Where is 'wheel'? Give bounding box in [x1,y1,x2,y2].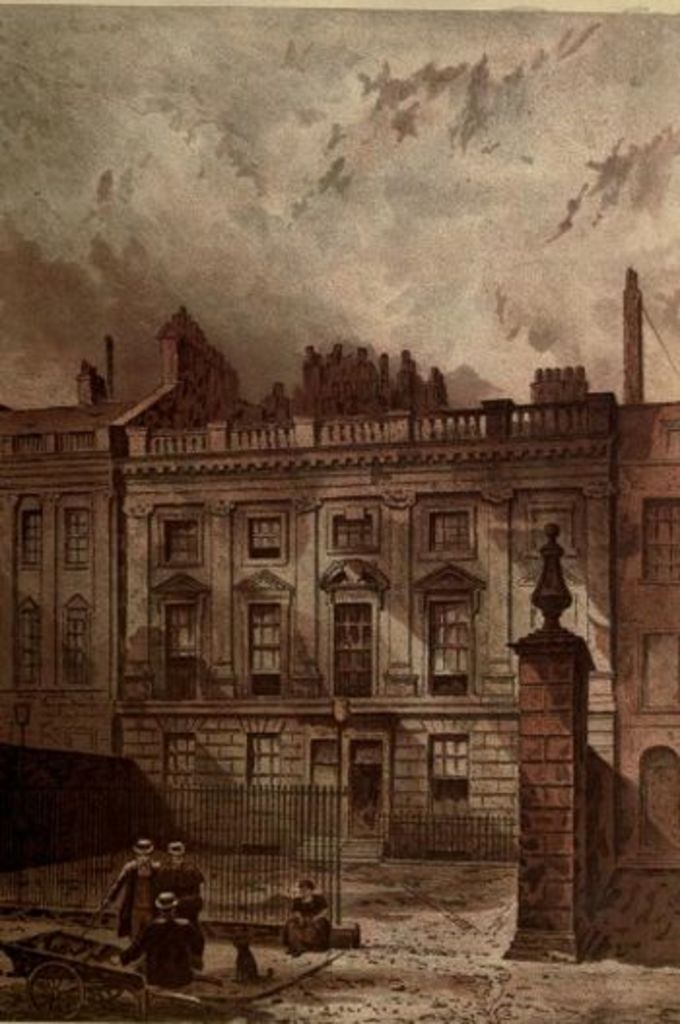
[27,964,82,1022].
